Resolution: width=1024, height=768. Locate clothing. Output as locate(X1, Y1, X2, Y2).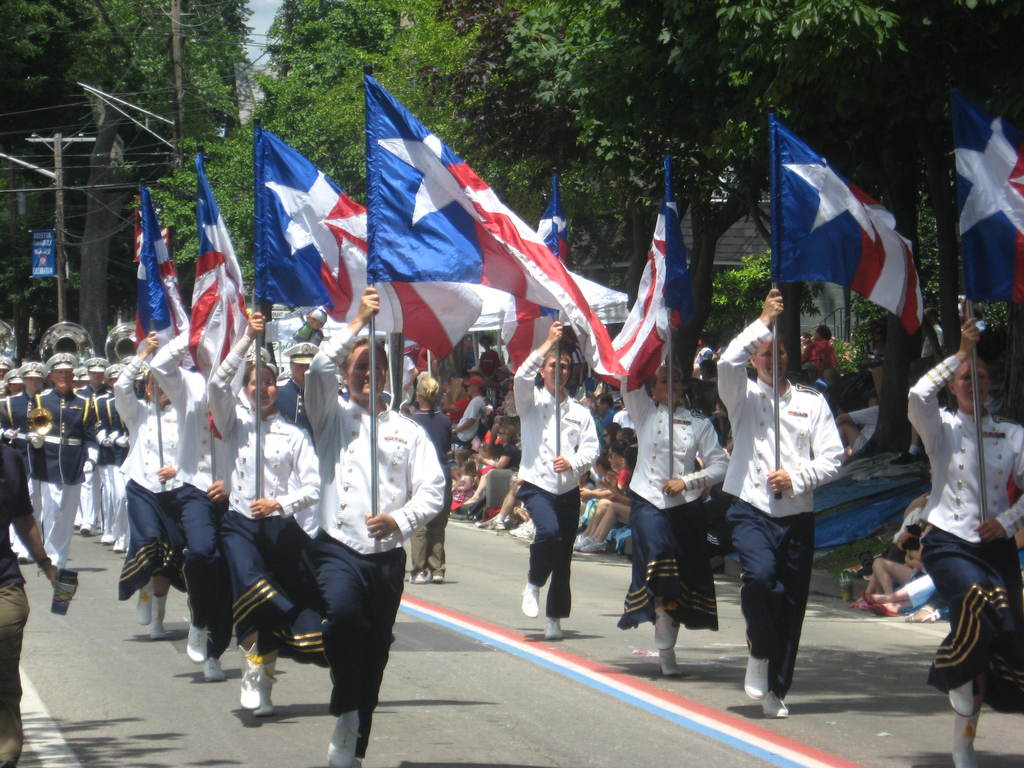
locate(610, 358, 734, 648).
